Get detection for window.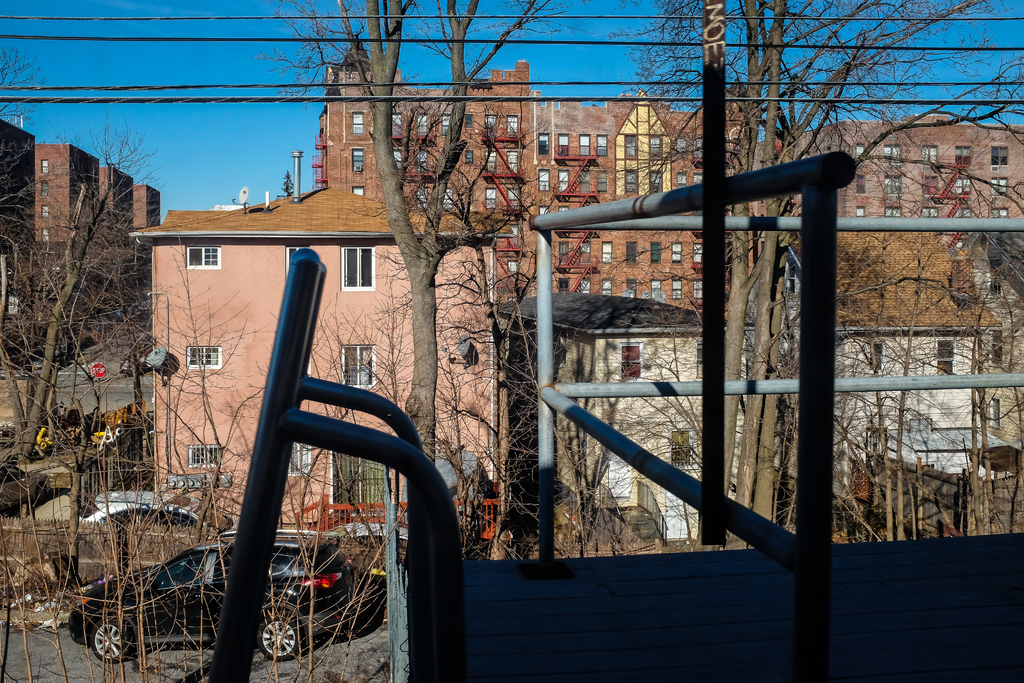
Detection: bbox=(990, 149, 1010, 168).
